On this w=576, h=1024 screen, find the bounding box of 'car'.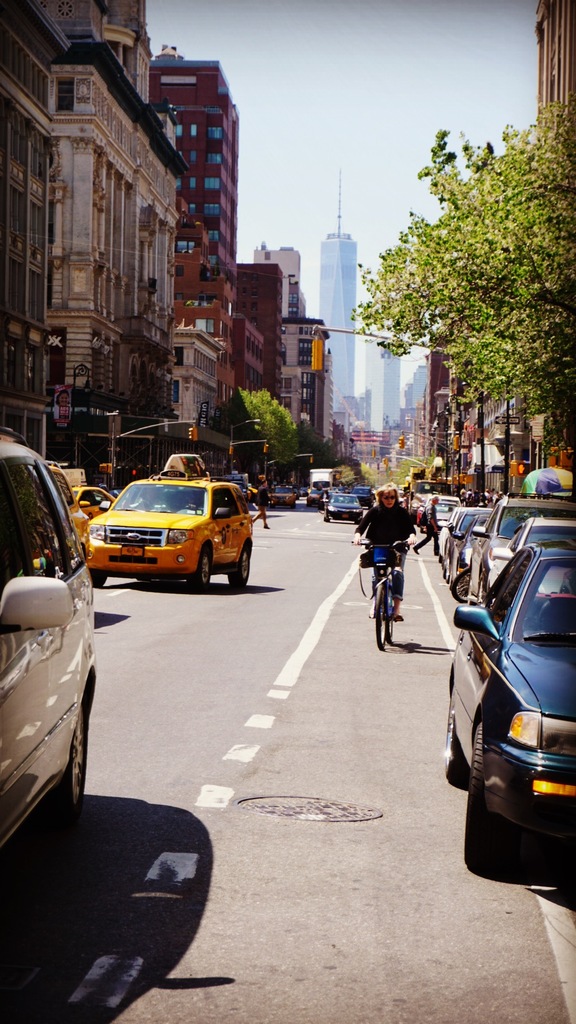
Bounding box: [0, 433, 102, 897].
